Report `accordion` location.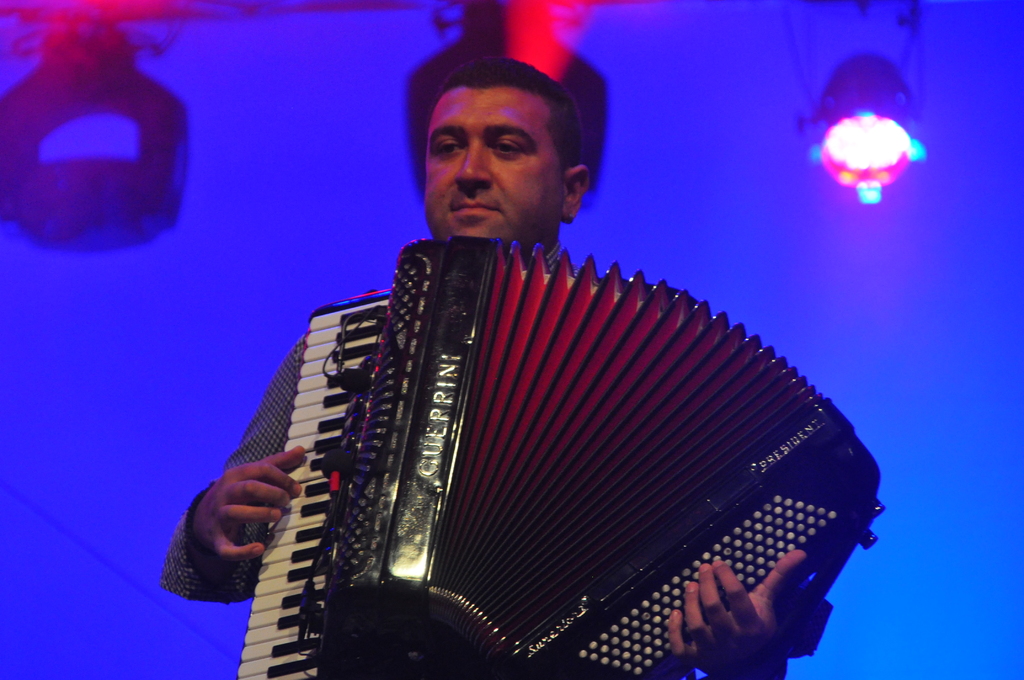
Report: locate(187, 209, 886, 679).
